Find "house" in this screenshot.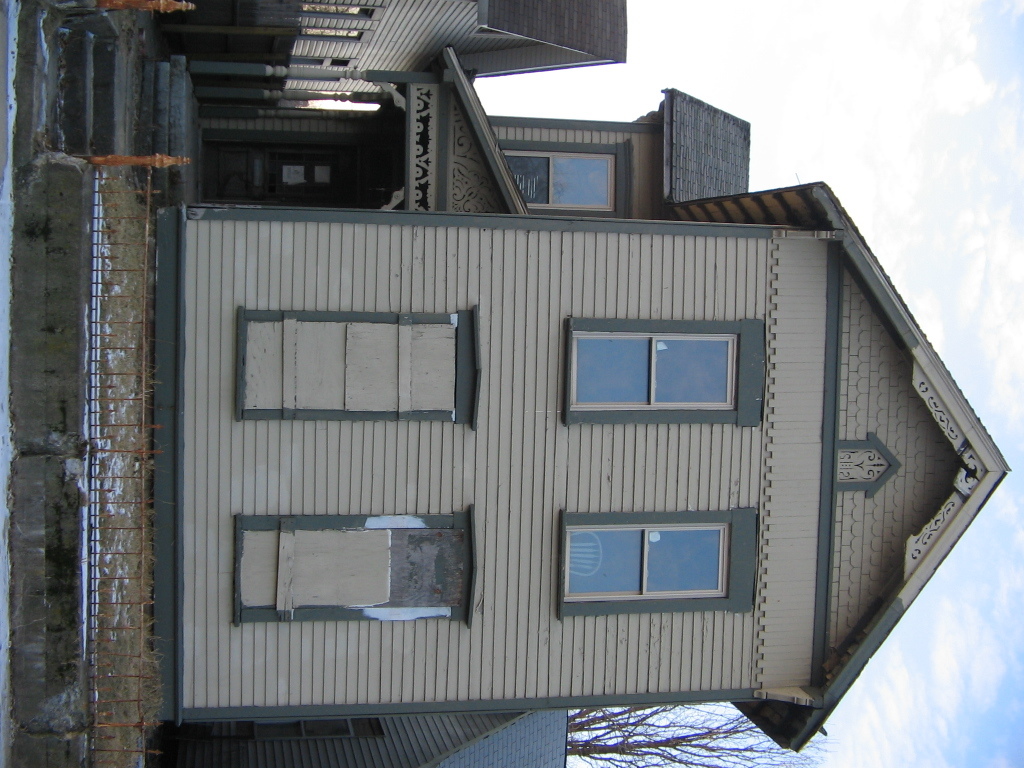
The bounding box for "house" is 180 0 635 76.
